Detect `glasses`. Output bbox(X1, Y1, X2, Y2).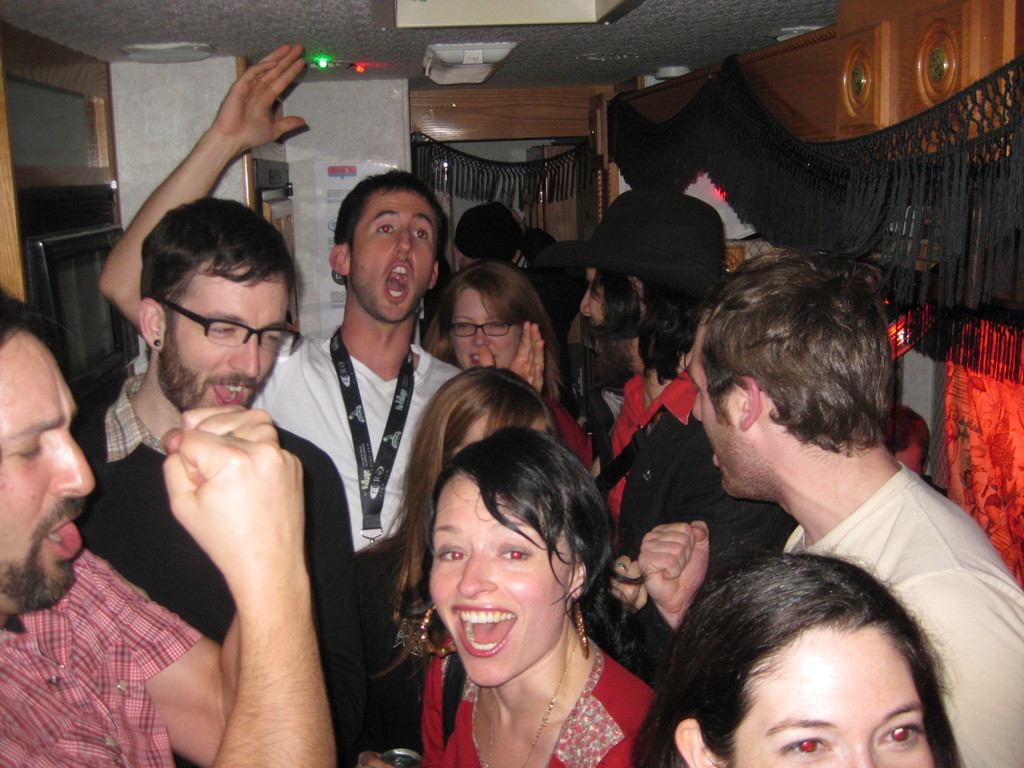
bbox(447, 315, 511, 343).
